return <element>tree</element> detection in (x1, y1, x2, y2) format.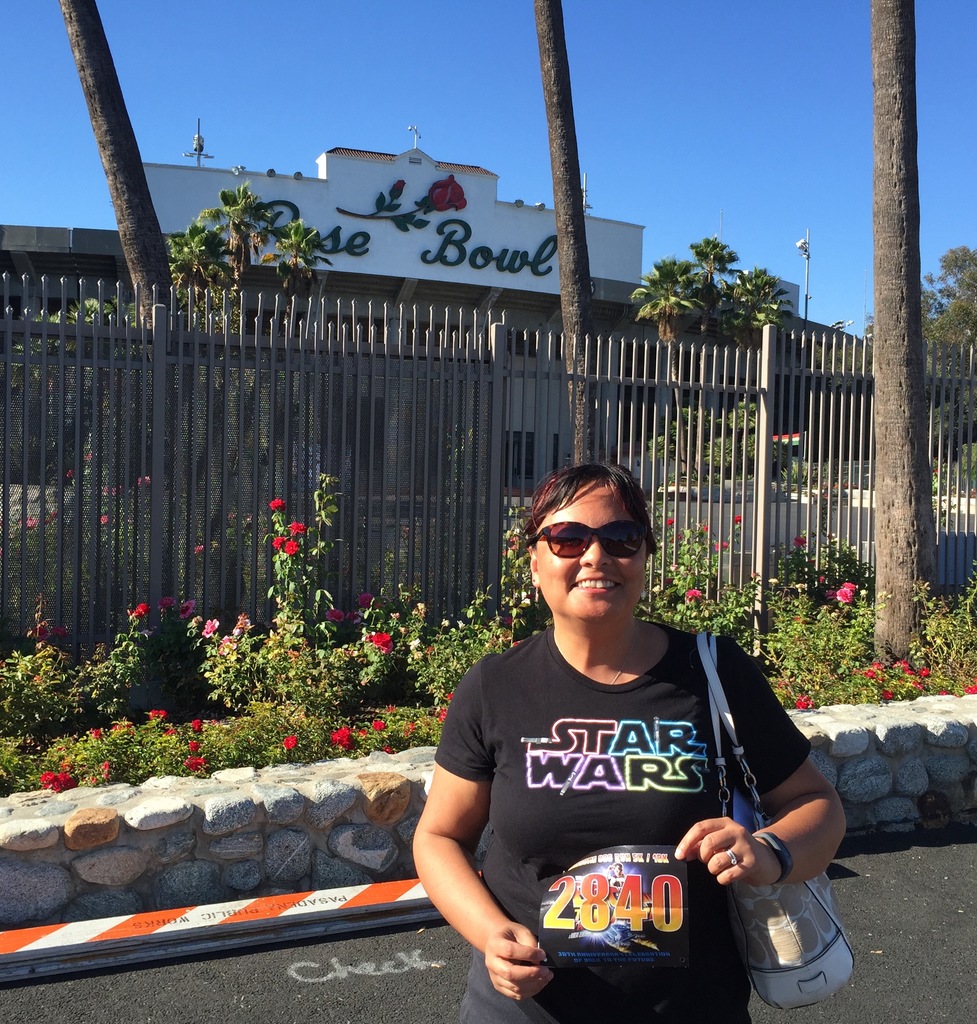
(718, 257, 803, 365).
